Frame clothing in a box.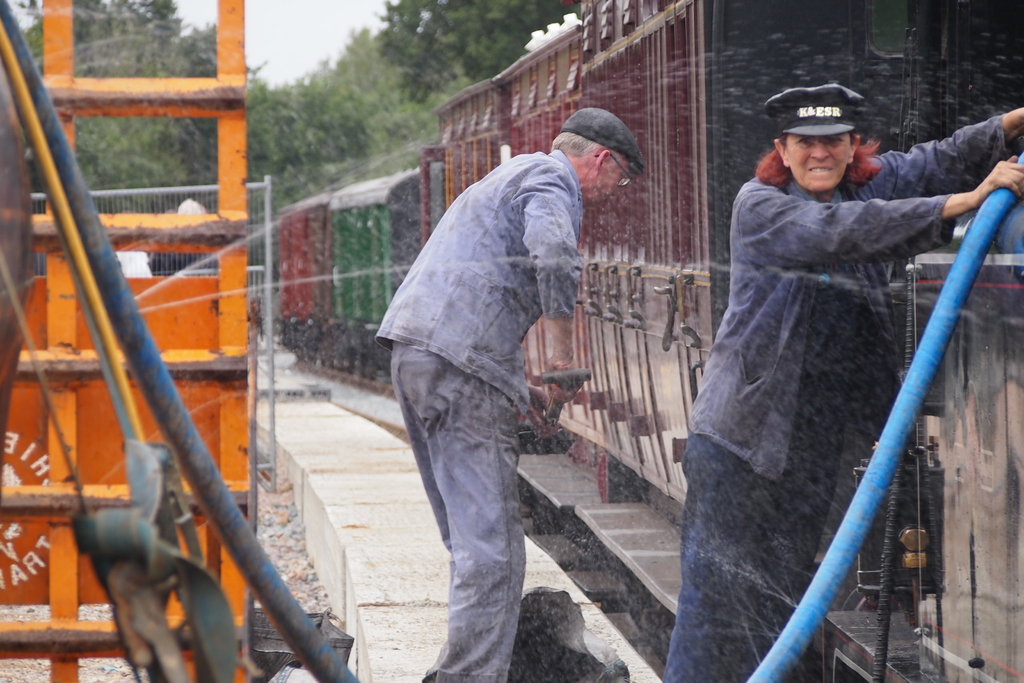
BBox(379, 135, 589, 682).
